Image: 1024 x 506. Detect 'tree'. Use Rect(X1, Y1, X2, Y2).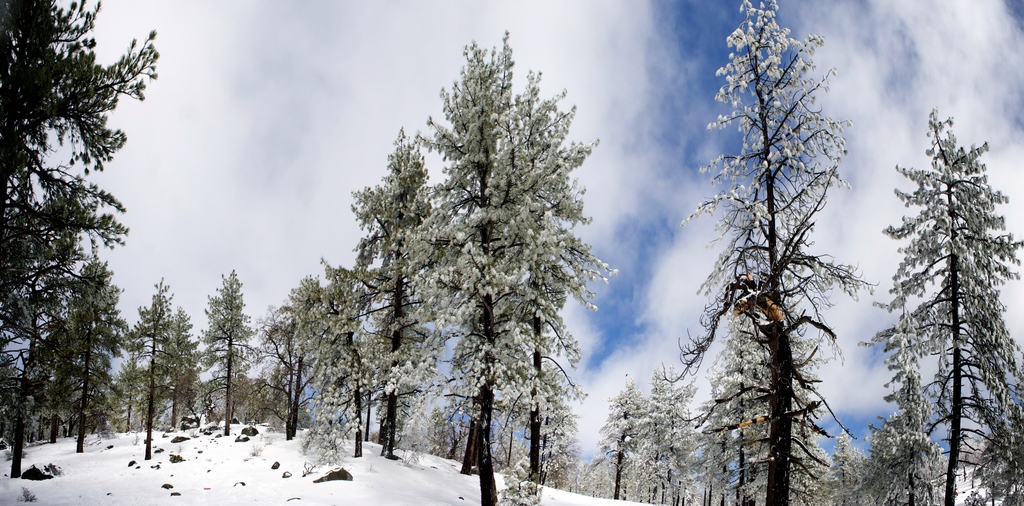
Rect(0, 323, 75, 484).
